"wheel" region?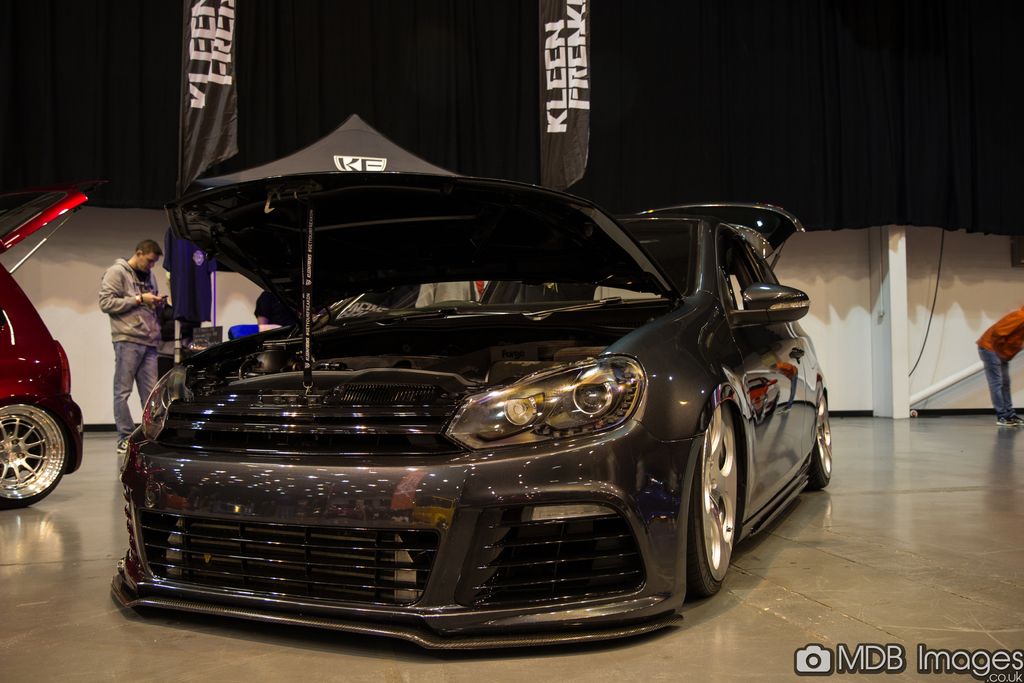
{"left": 689, "top": 399, "right": 740, "bottom": 597}
